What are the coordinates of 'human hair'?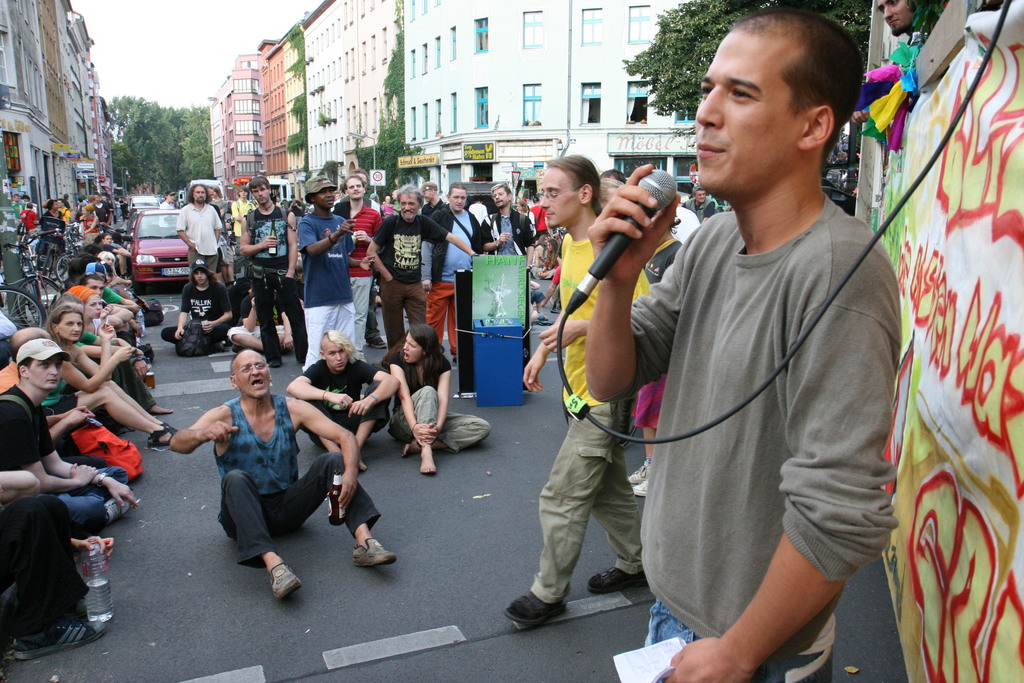
(x1=543, y1=237, x2=557, y2=259).
